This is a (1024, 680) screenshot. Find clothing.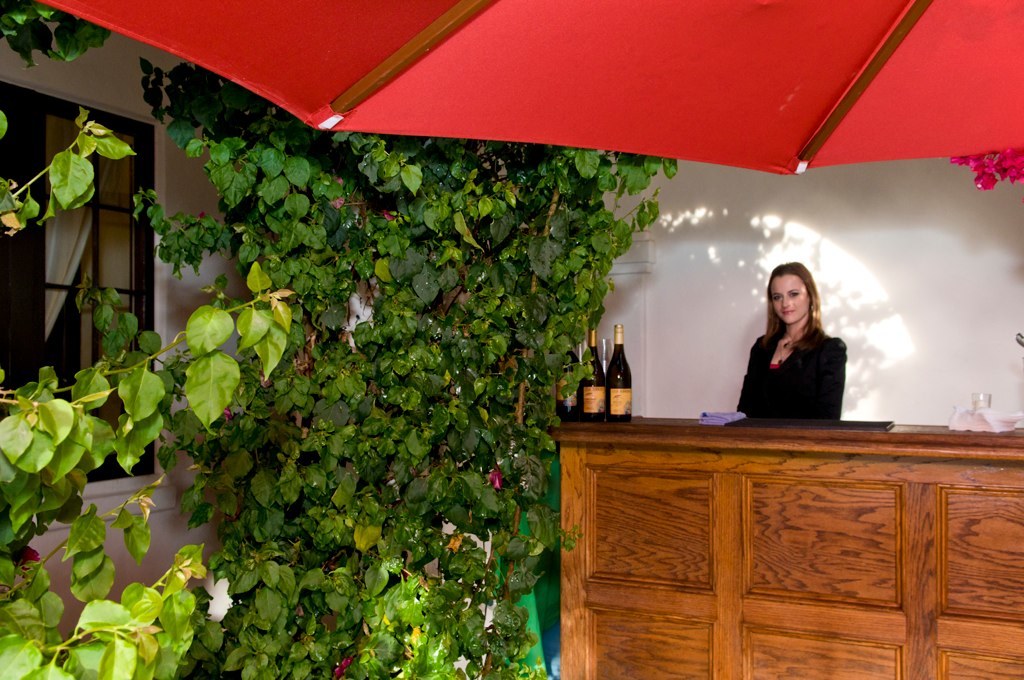
Bounding box: <region>739, 327, 845, 423</region>.
